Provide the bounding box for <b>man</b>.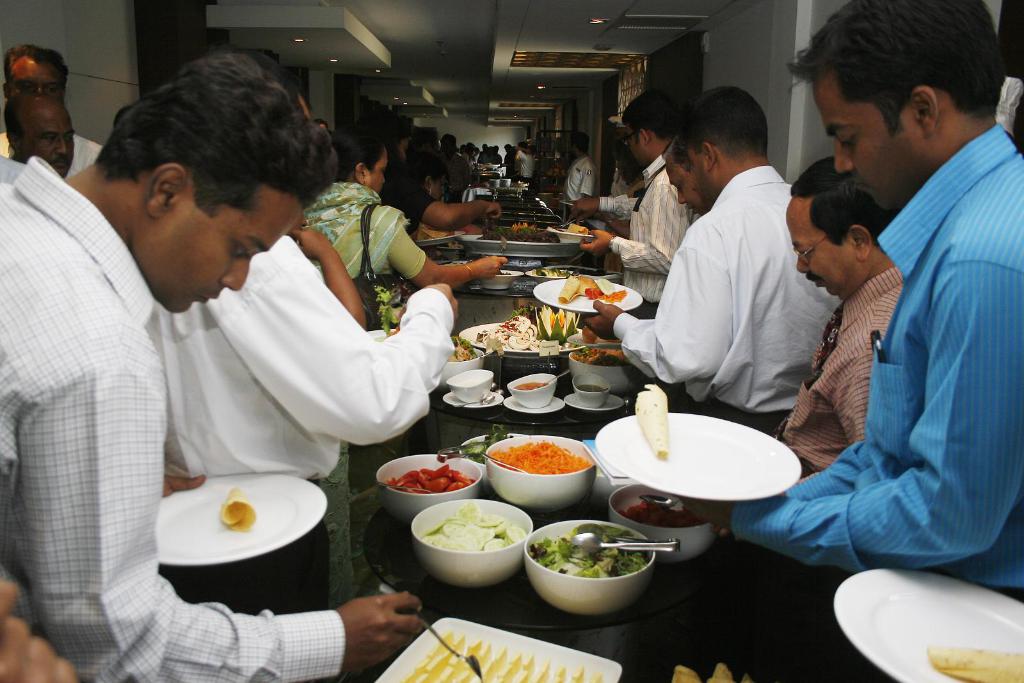
crop(3, 35, 108, 205).
